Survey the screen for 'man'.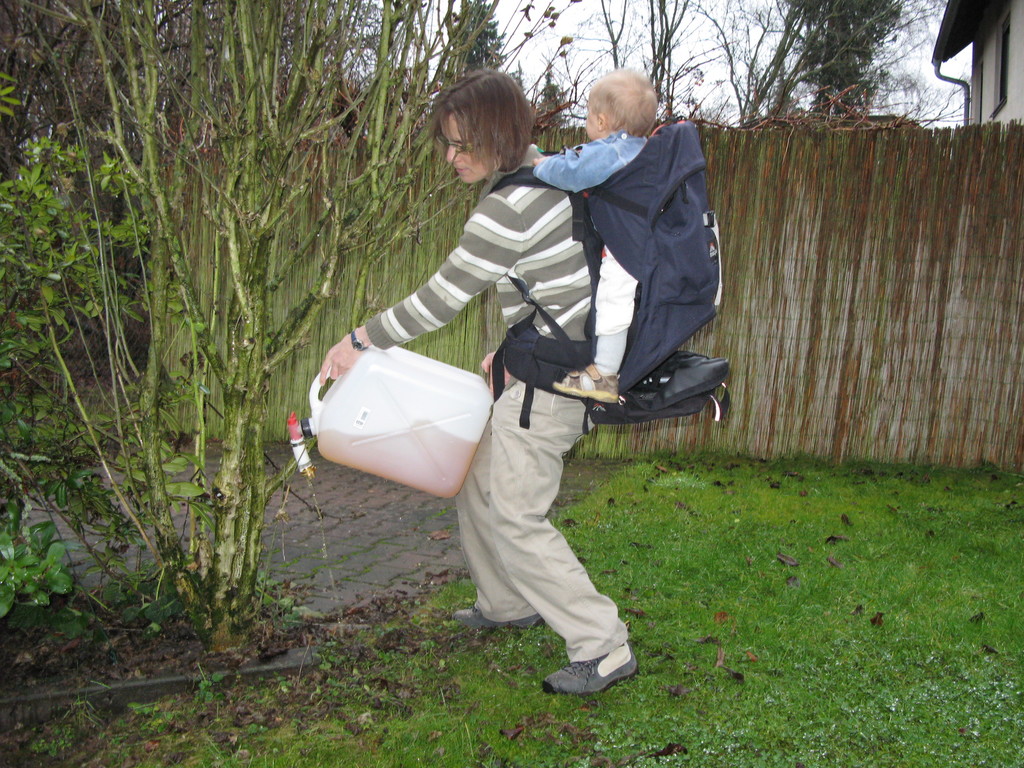
Survey found: (307,50,745,722).
